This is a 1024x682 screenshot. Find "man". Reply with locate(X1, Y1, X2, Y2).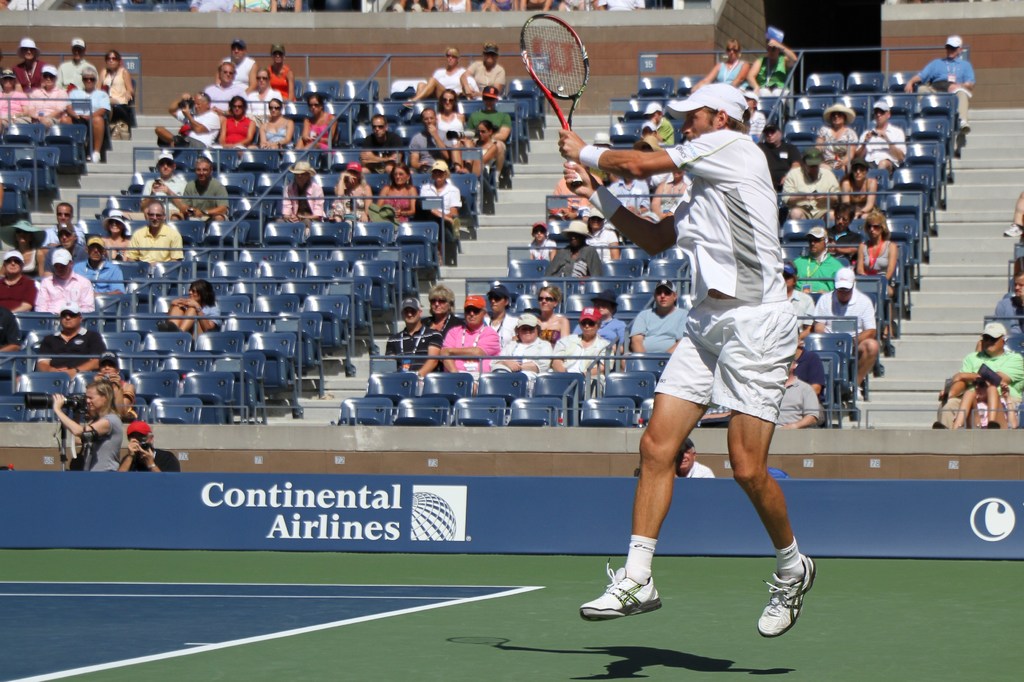
locate(796, 226, 845, 294).
